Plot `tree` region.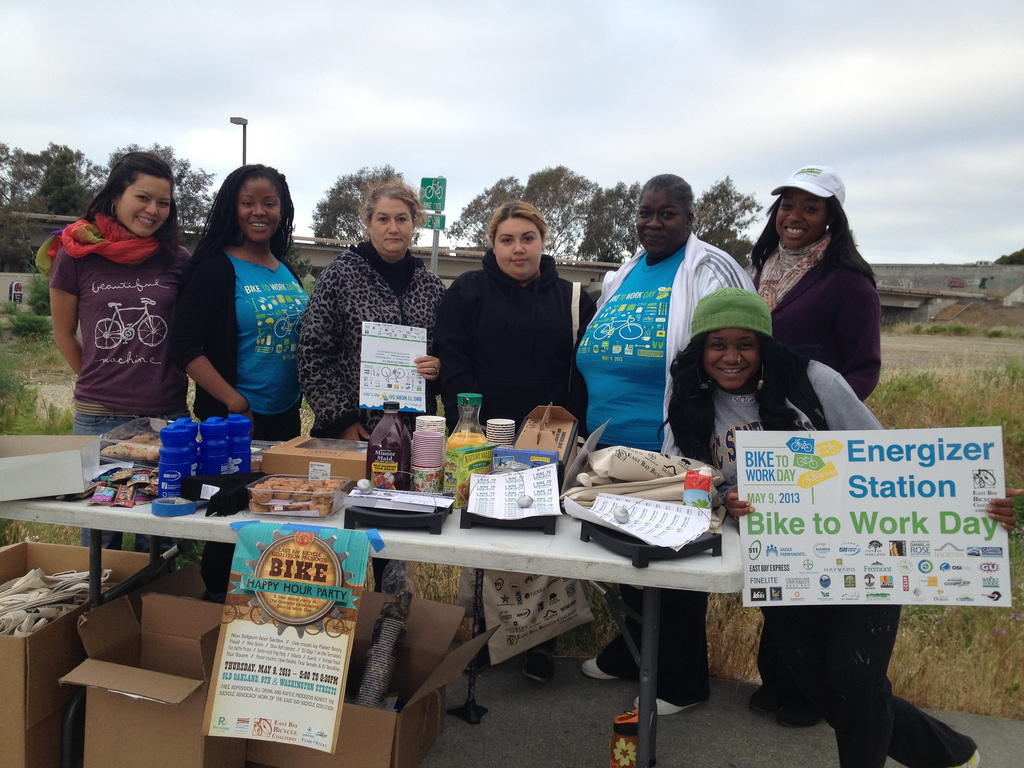
Plotted at bbox=(2, 130, 41, 249).
